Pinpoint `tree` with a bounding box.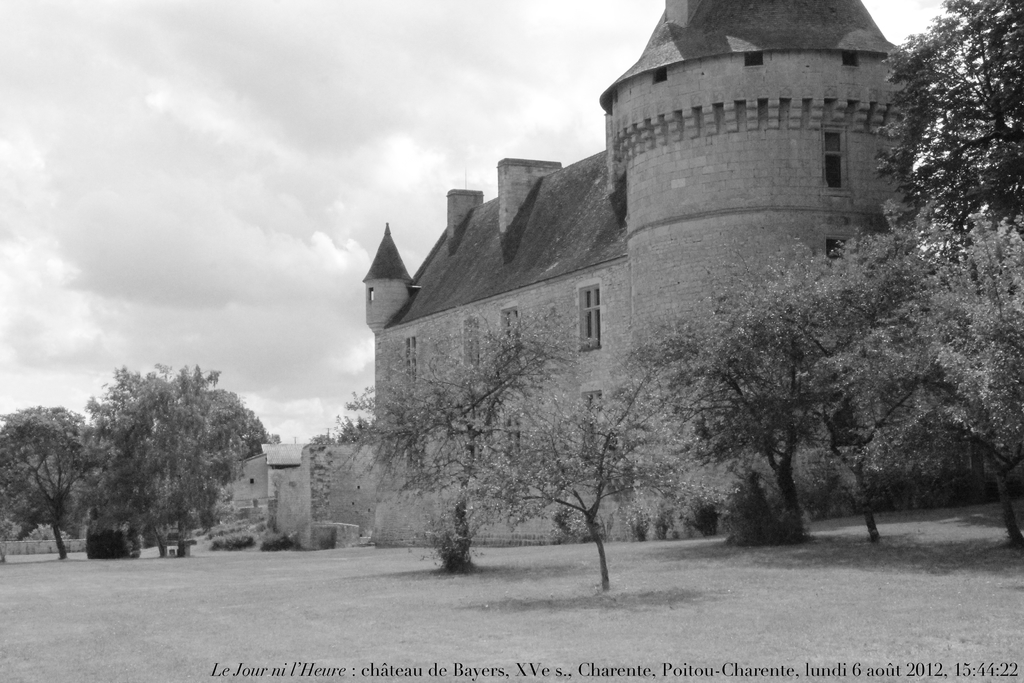
pyautogui.locateOnScreen(320, 293, 600, 571).
